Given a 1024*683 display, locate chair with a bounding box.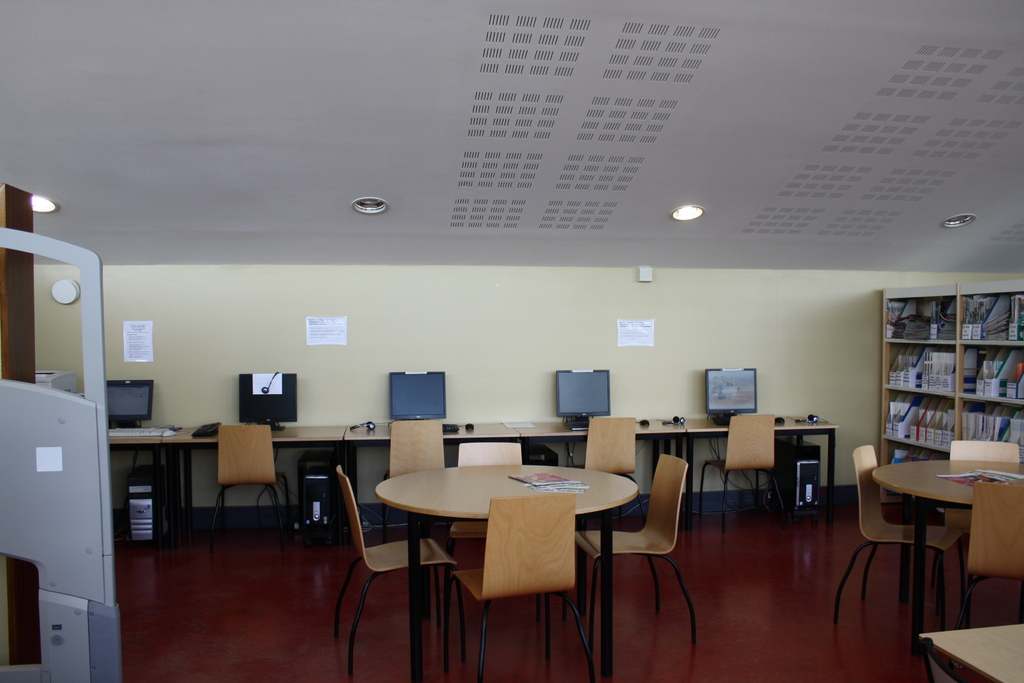
Located: detection(574, 414, 639, 524).
